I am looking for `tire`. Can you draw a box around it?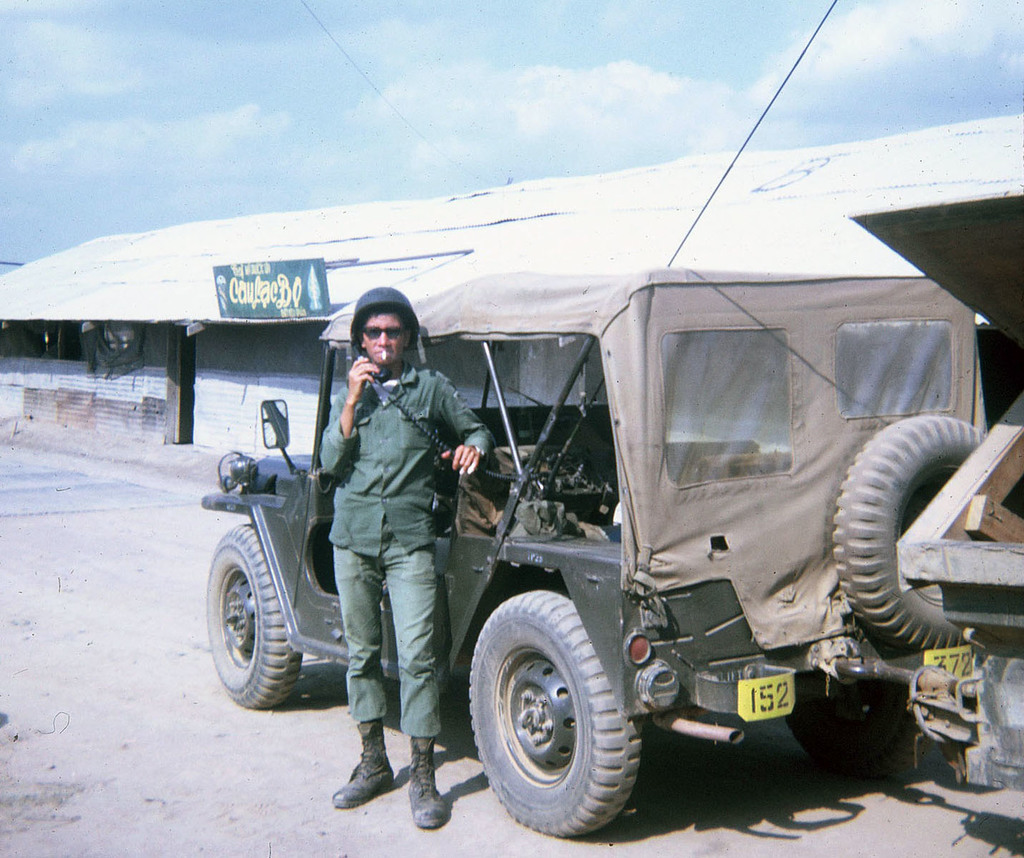
Sure, the bounding box is left=832, top=410, right=993, bottom=662.
